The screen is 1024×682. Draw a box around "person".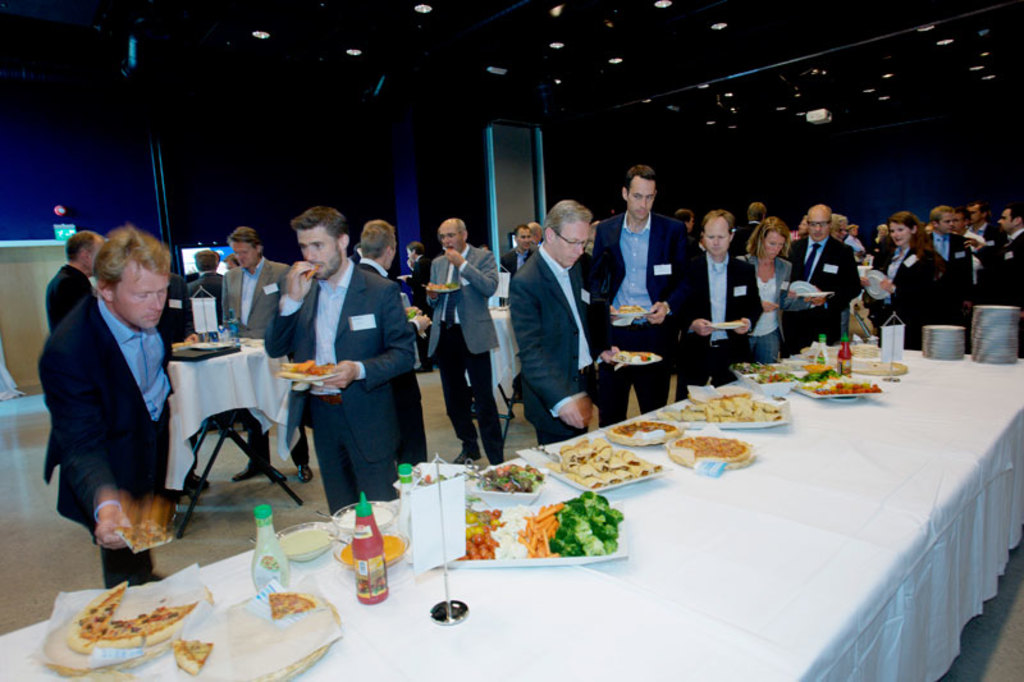
221/224/303/481.
